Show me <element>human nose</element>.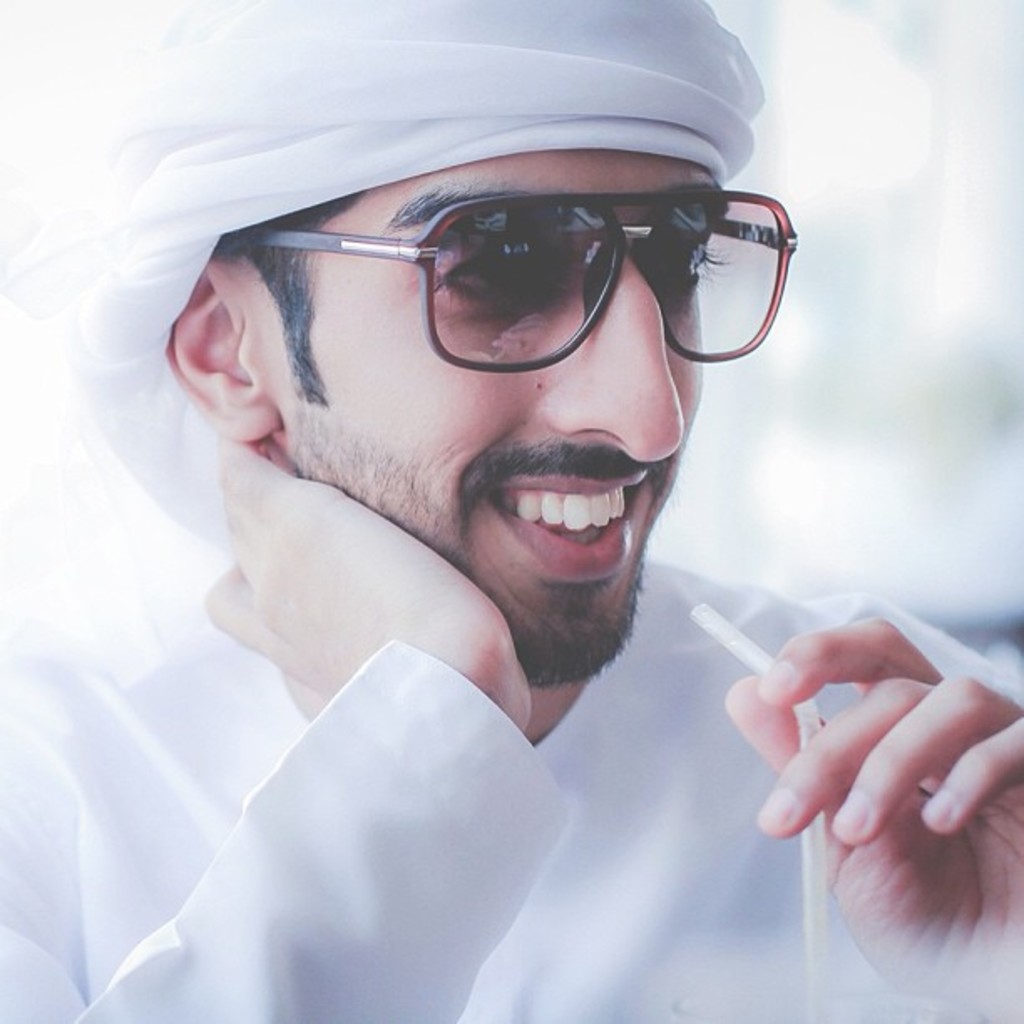
<element>human nose</element> is here: pyautogui.locateOnScreen(549, 261, 684, 465).
